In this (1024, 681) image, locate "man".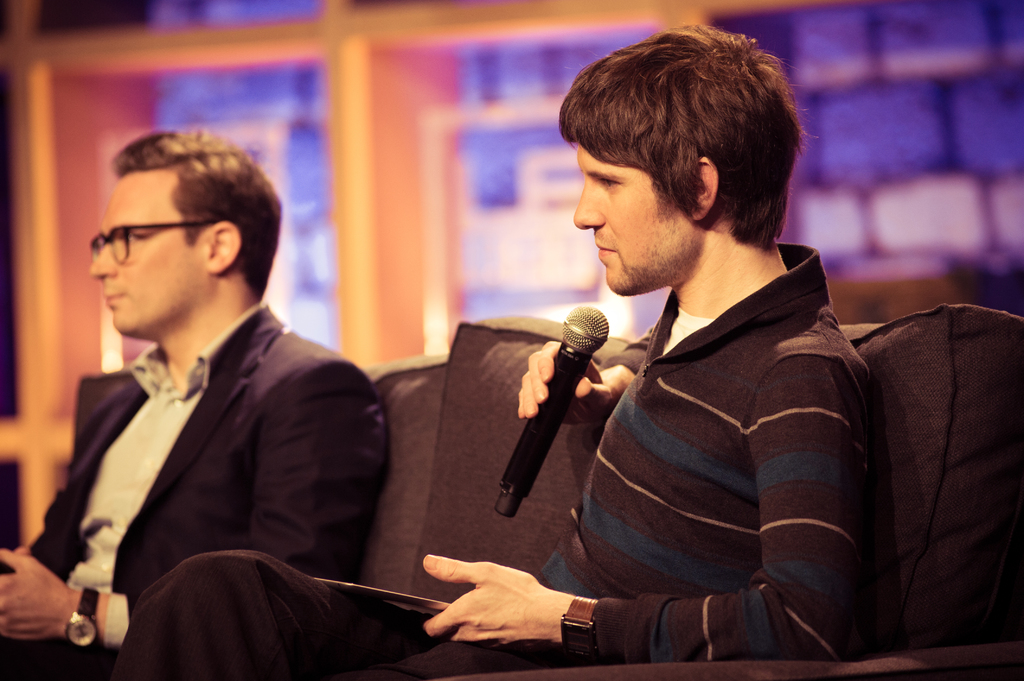
Bounding box: x1=109 y1=18 x2=823 y2=680.
